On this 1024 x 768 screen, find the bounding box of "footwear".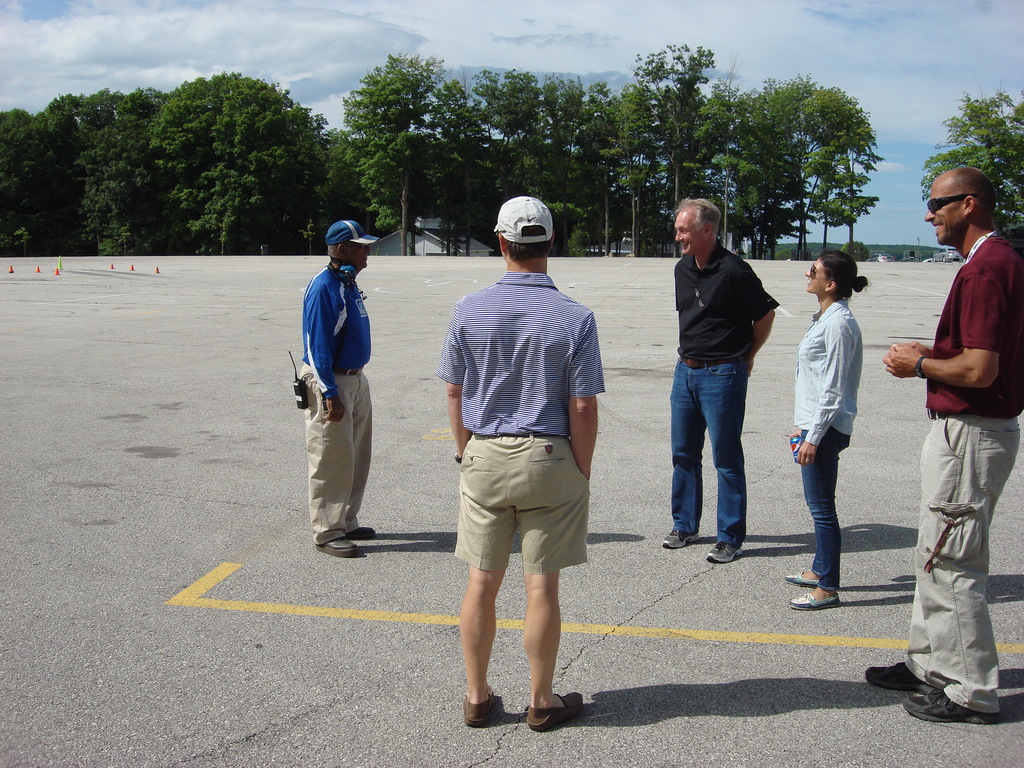
Bounding box: 526 689 583 730.
